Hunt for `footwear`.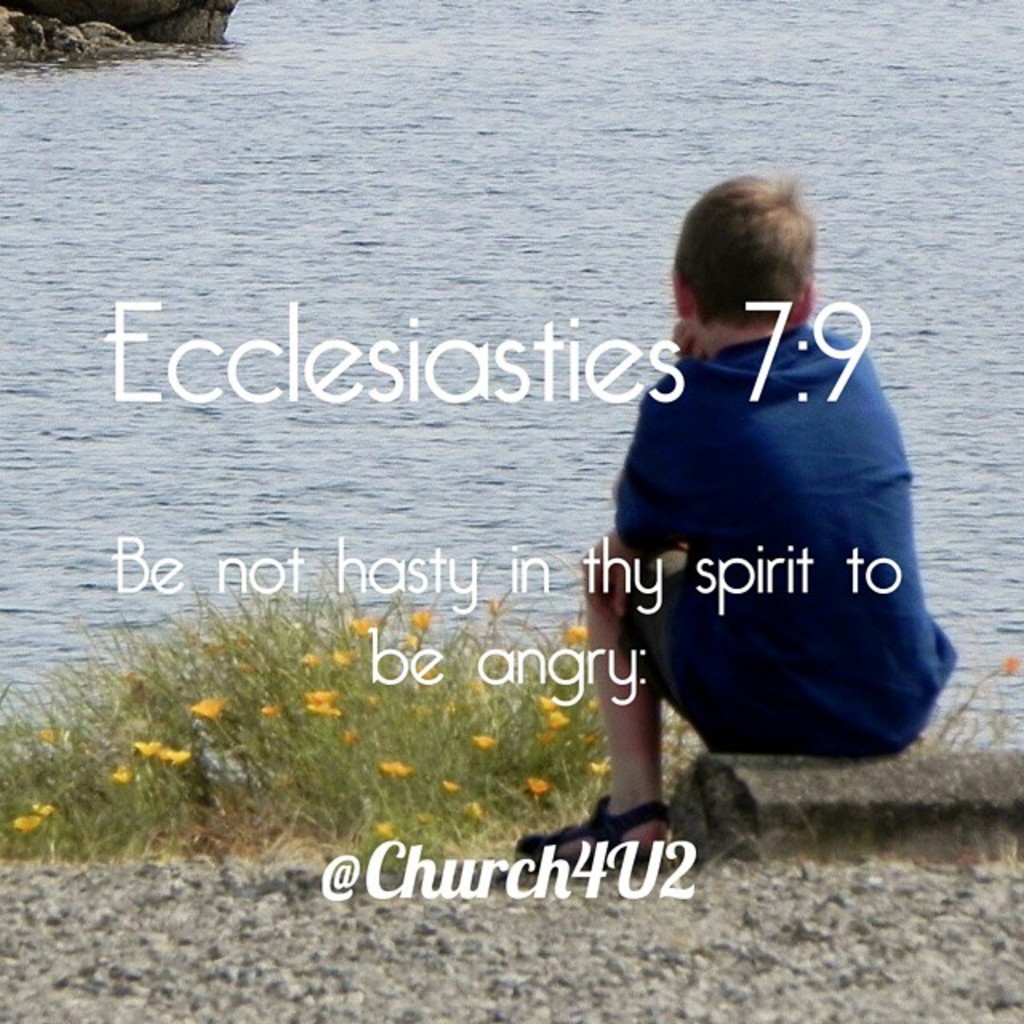
Hunted down at <bbox>512, 789, 674, 870</bbox>.
